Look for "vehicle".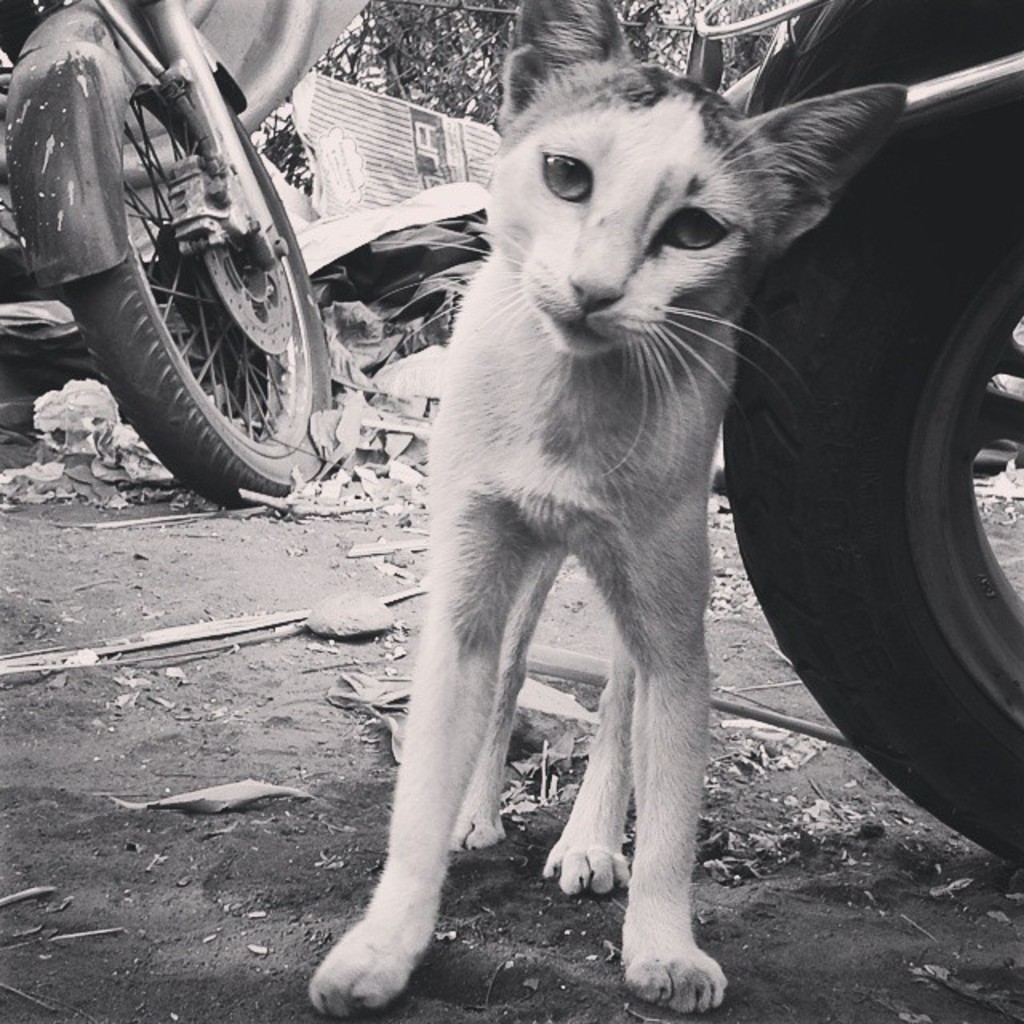
Found: rect(680, 0, 1022, 869).
